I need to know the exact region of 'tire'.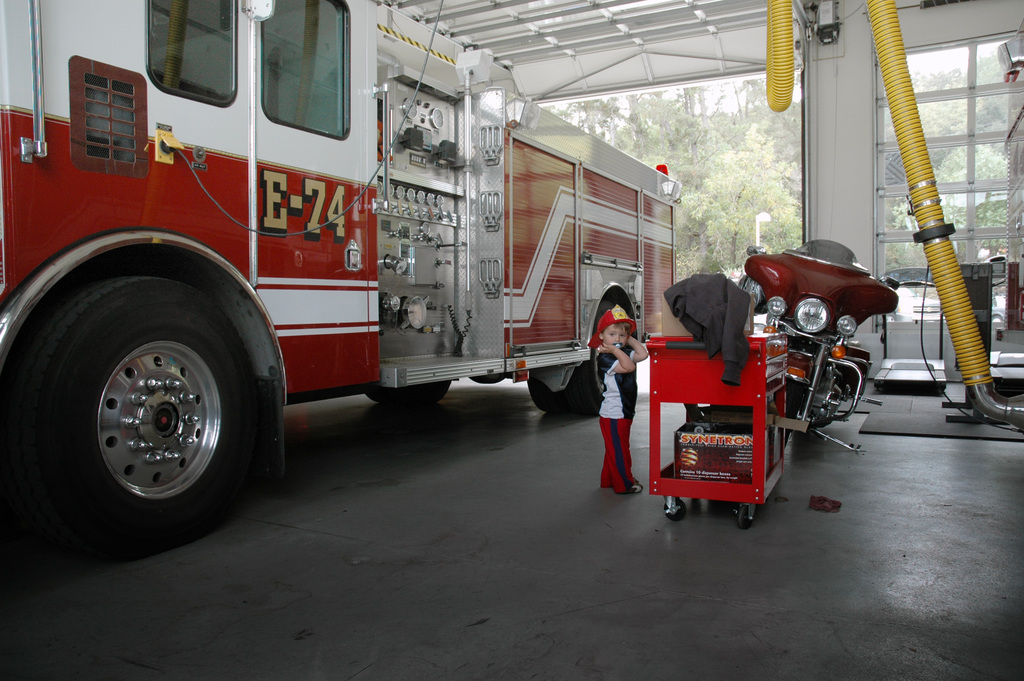
Region: crop(733, 505, 753, 530).
